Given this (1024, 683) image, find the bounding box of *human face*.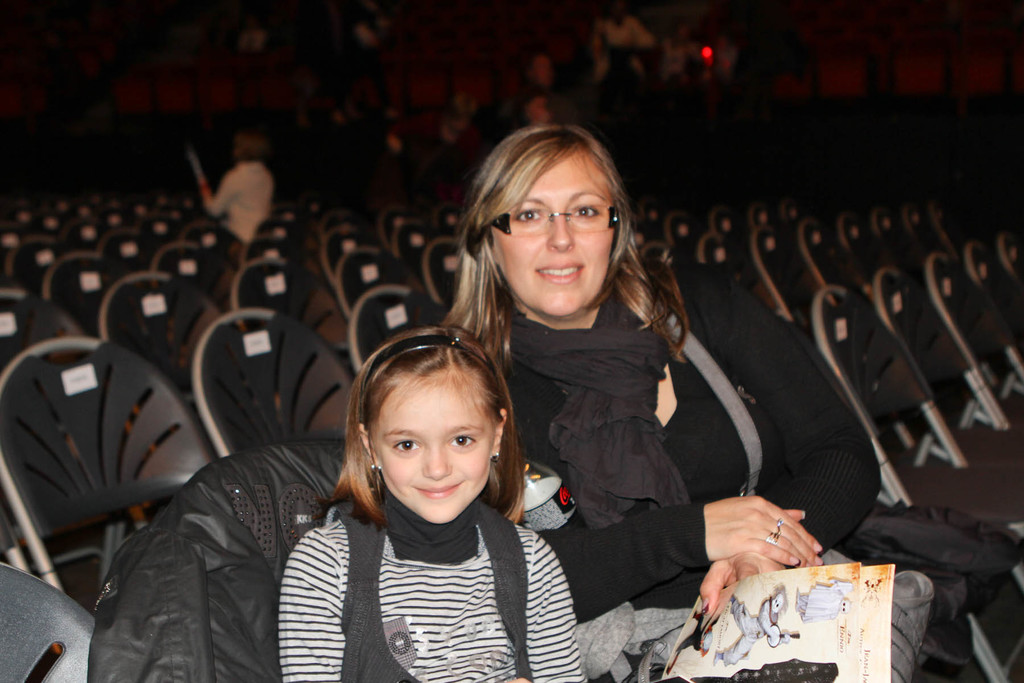
bbox(496, 160, 614, 315).
